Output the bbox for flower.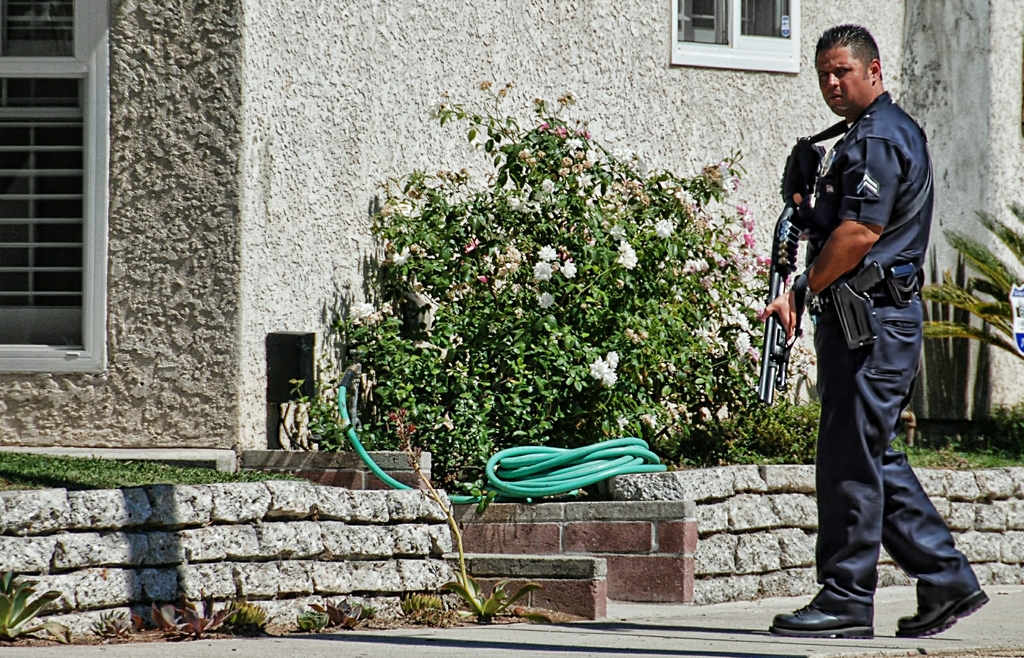
(620,249,639,270).
